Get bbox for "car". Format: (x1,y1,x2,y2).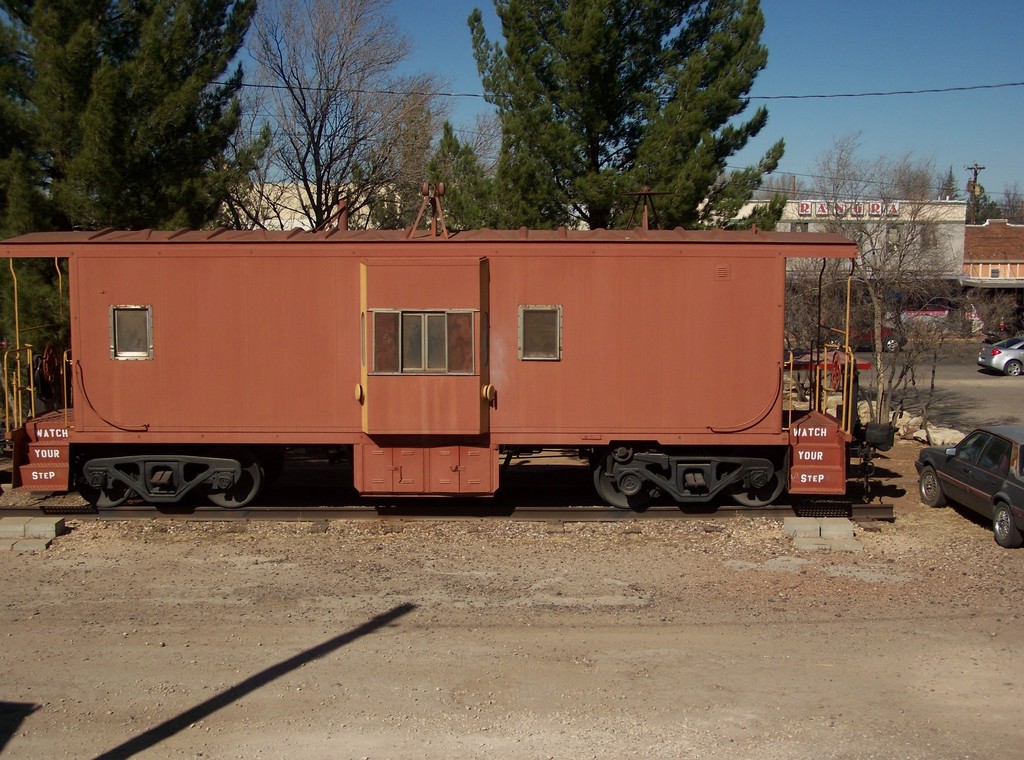
(913,419,1023,549).
